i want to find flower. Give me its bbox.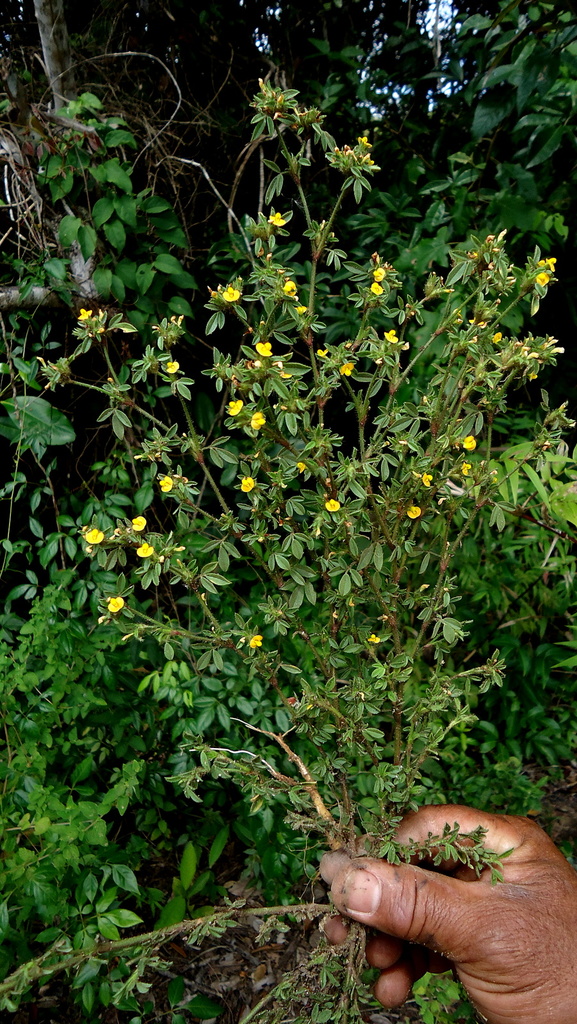
x1=256, y1=338, x2=270, y2=357.
